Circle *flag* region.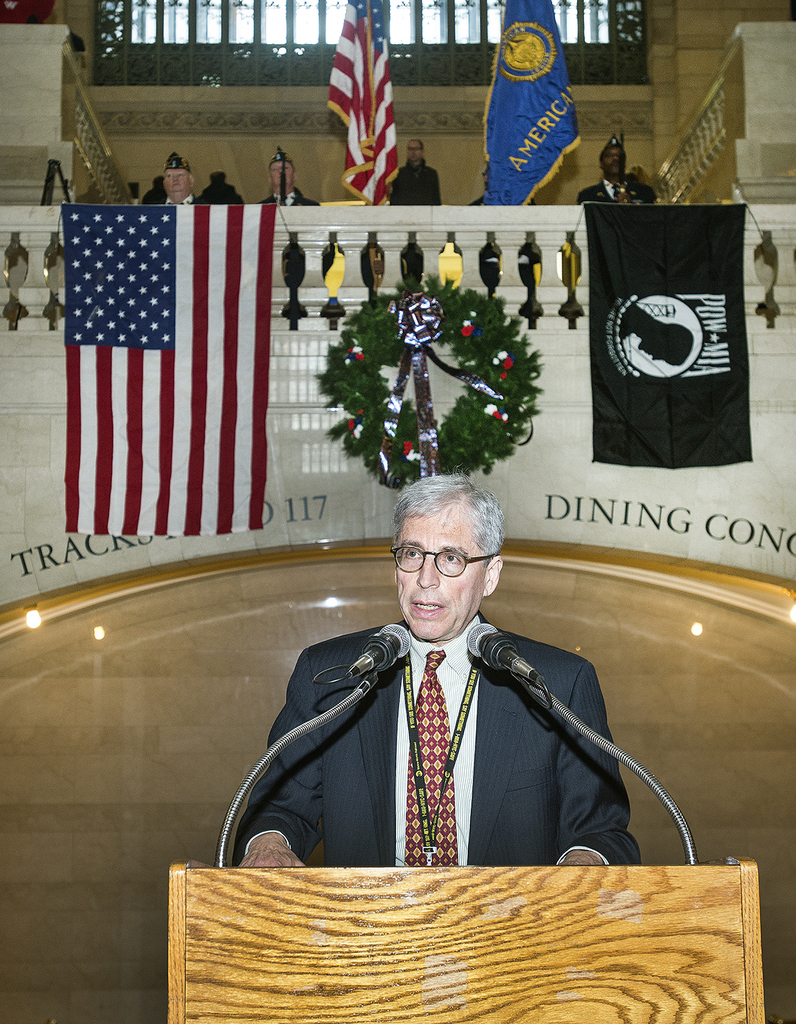
Region: {"x1": 318, "y1": 26, "x2": 421, "y2": 196}.
